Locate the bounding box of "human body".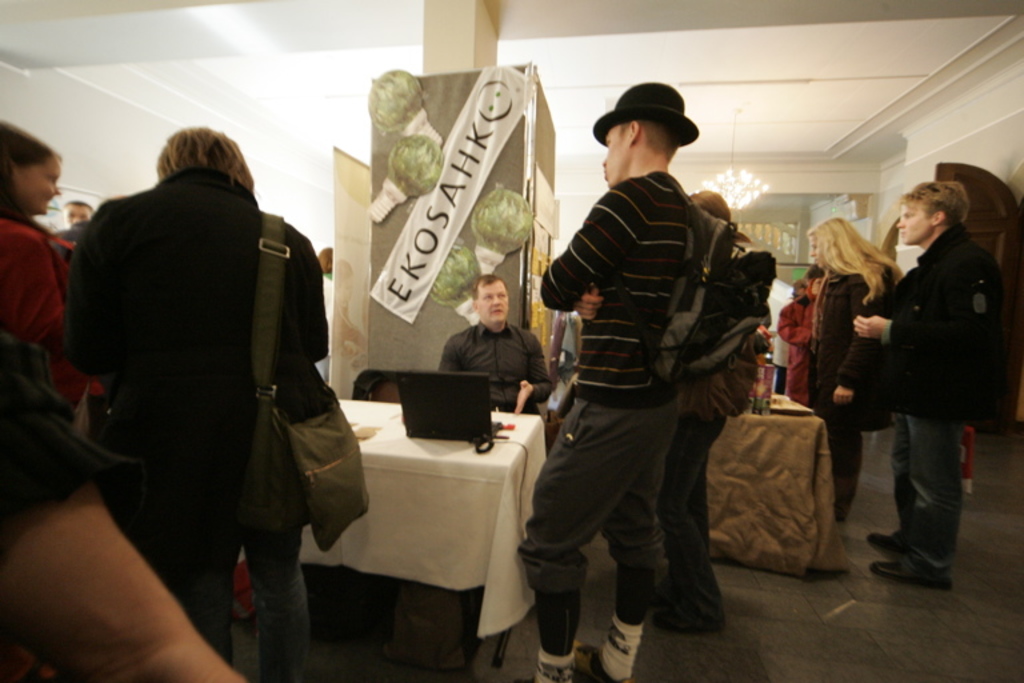
Bounding box: 857,220,1003,584.
